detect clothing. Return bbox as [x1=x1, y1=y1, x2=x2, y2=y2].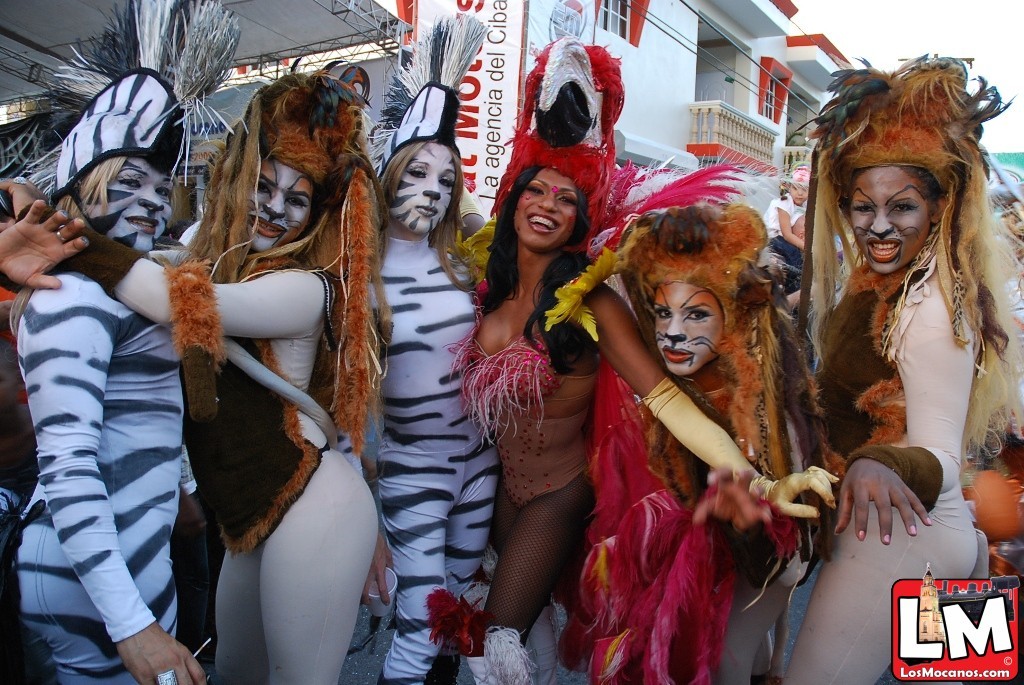
[x1=27, y1=206, x2=384, y2=684].
